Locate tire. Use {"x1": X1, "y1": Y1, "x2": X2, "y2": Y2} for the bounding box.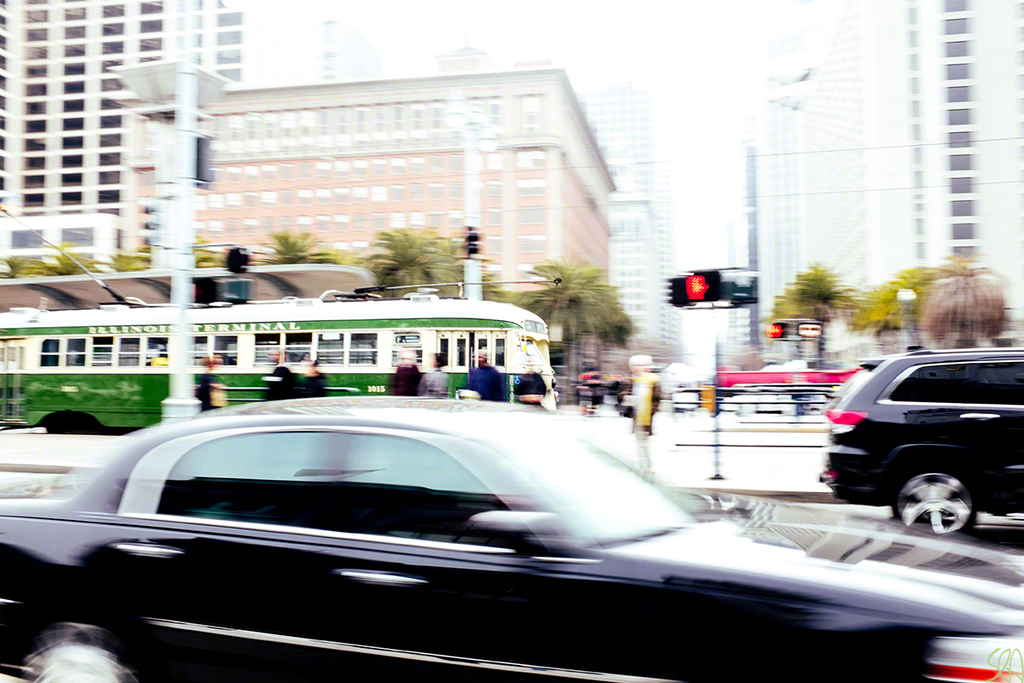
{"x1": 893, "y1": 471, "x2": 976, "y2": 533}.
